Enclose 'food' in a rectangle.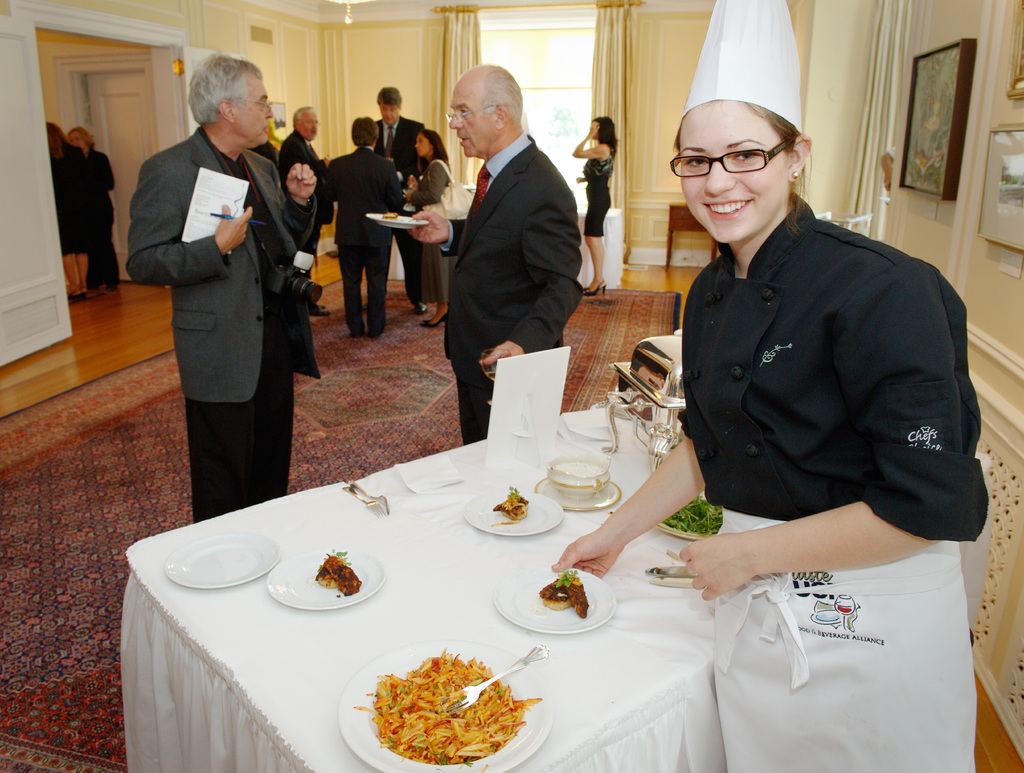
376:208:398:224.
